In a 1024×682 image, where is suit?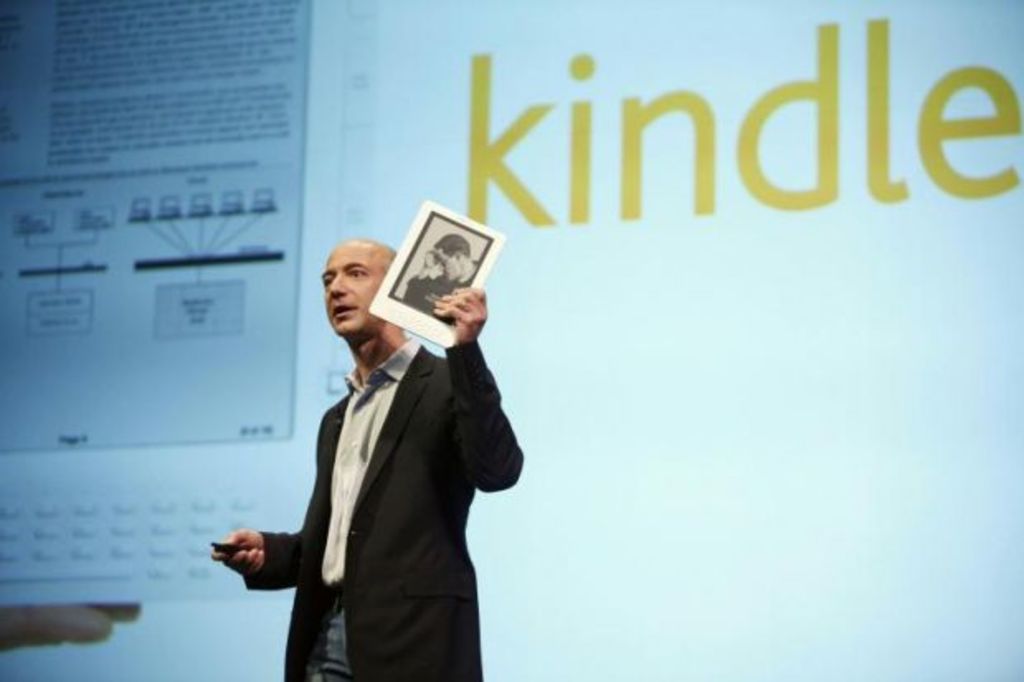
l=226, t=281, r=517, b=656.
